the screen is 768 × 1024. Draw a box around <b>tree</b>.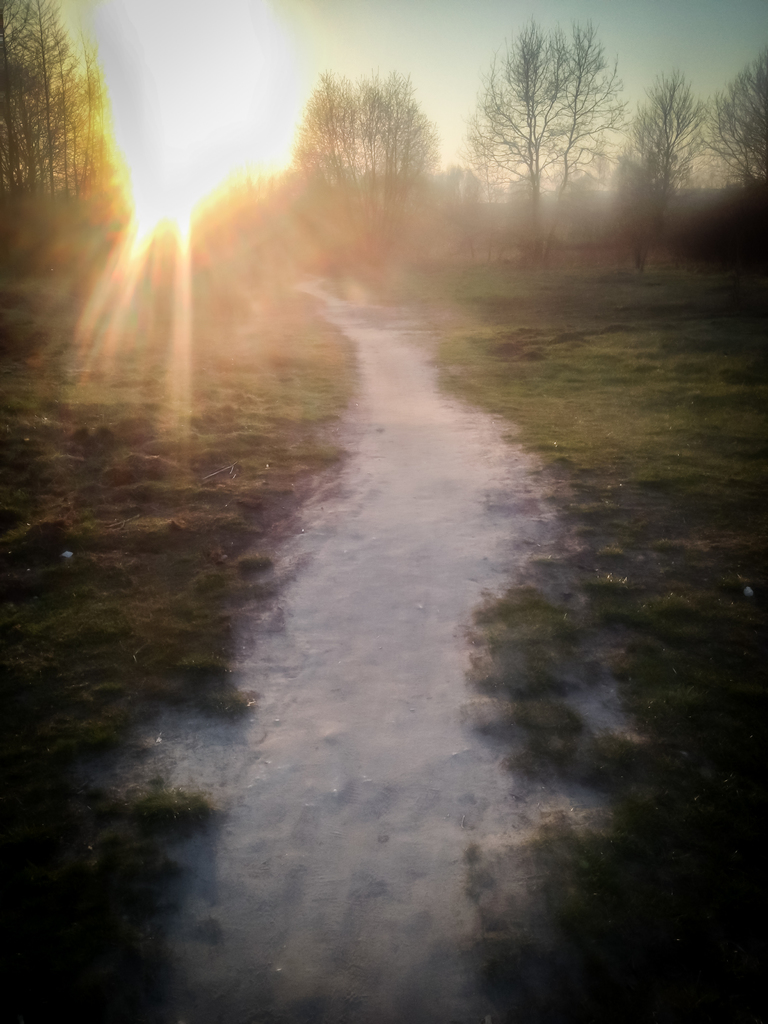
(467,26,632,207).
